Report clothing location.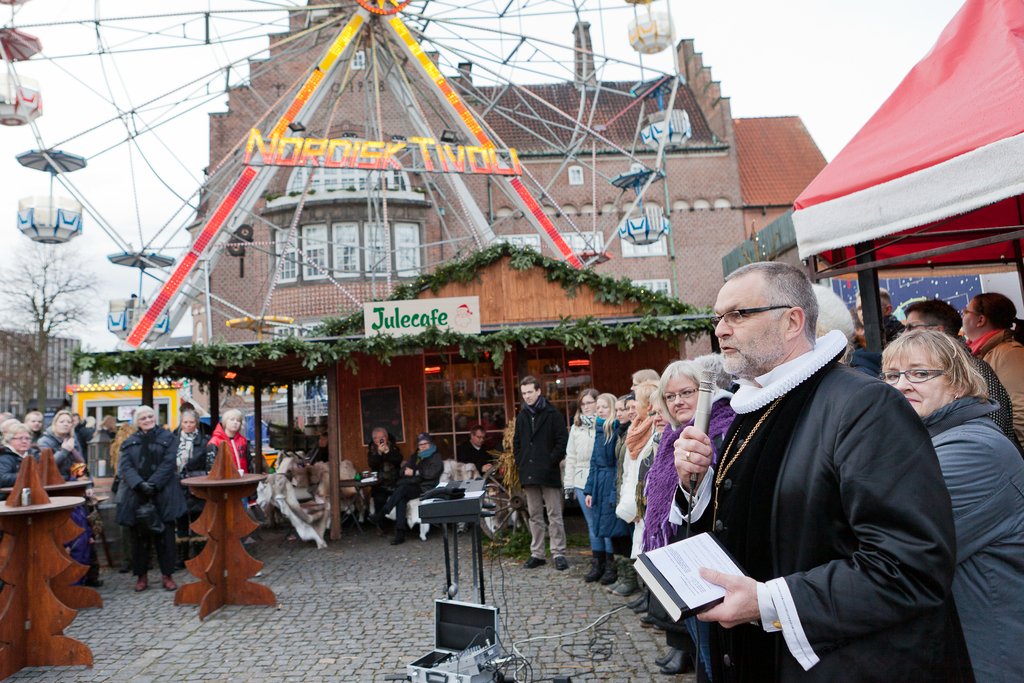
Report: pyautogui.locateOnScreen(31, 427, 88, 493).
